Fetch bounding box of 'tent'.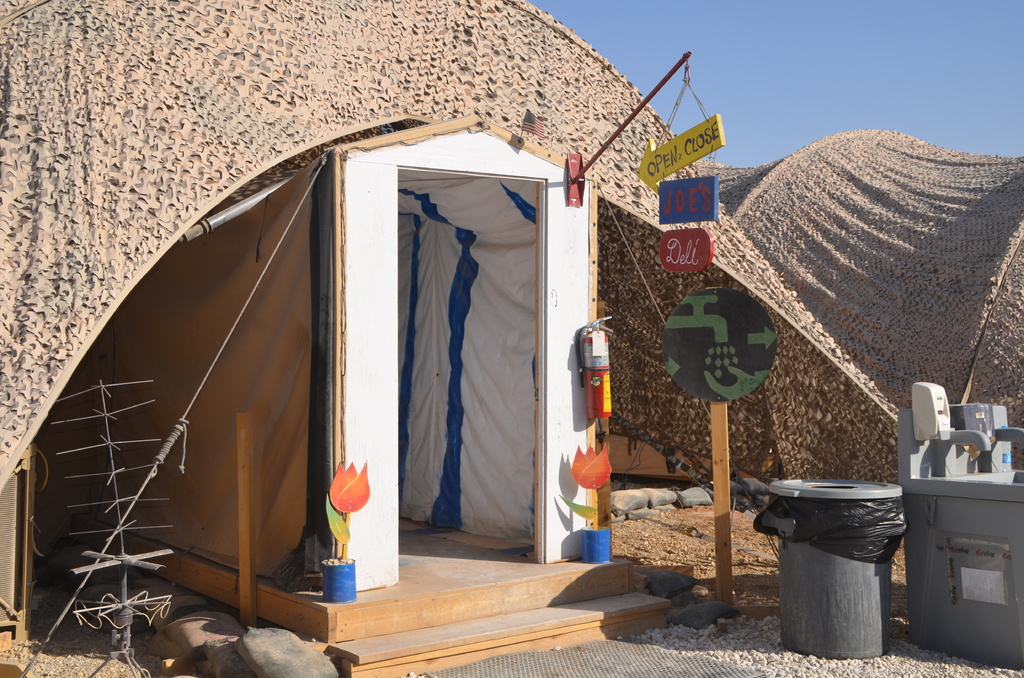
Bbox: (328, 141, 566, 581).
